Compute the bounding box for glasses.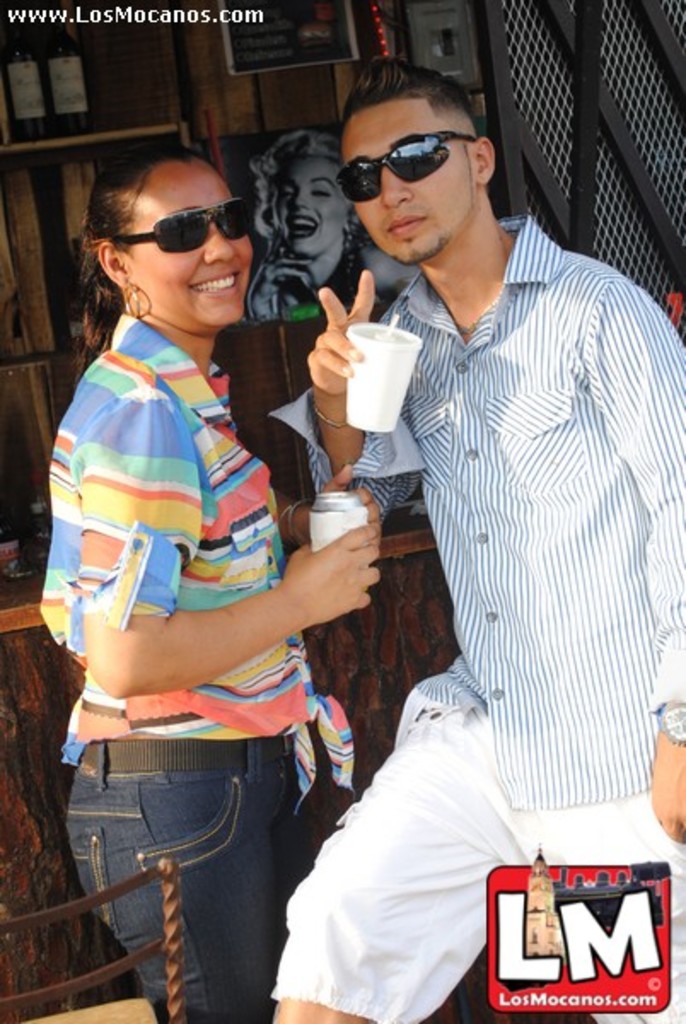
crop(338, 137, 485, 208).
